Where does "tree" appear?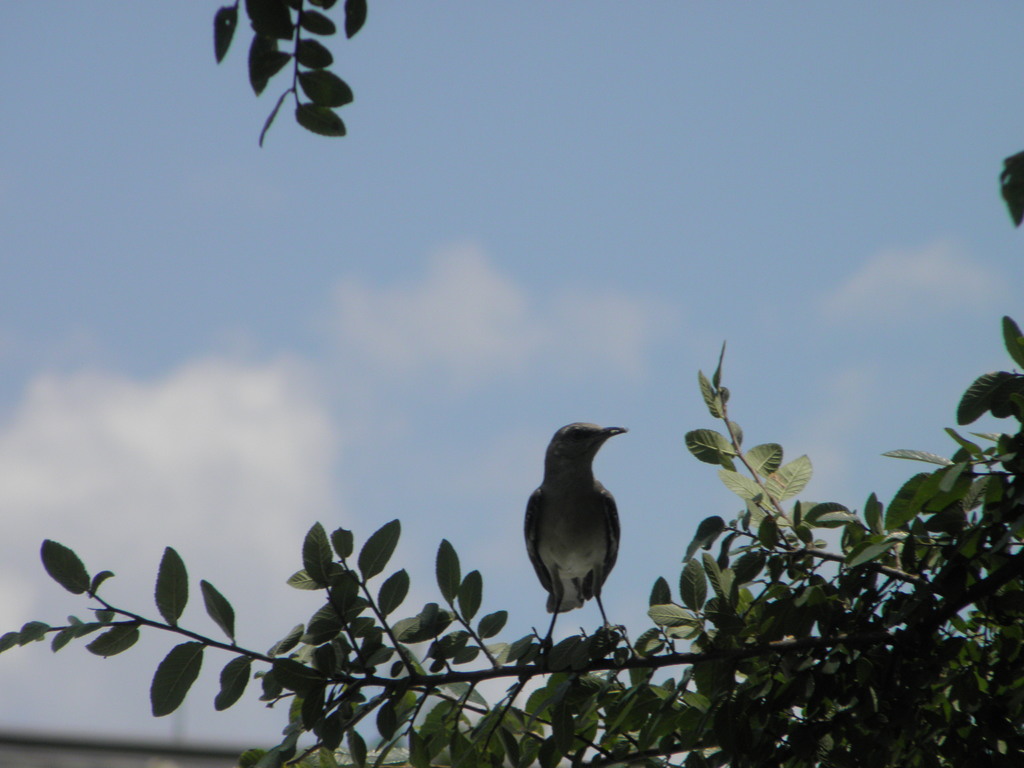
Appears at x1=0, y1=156, x2=1023, y2=767.
